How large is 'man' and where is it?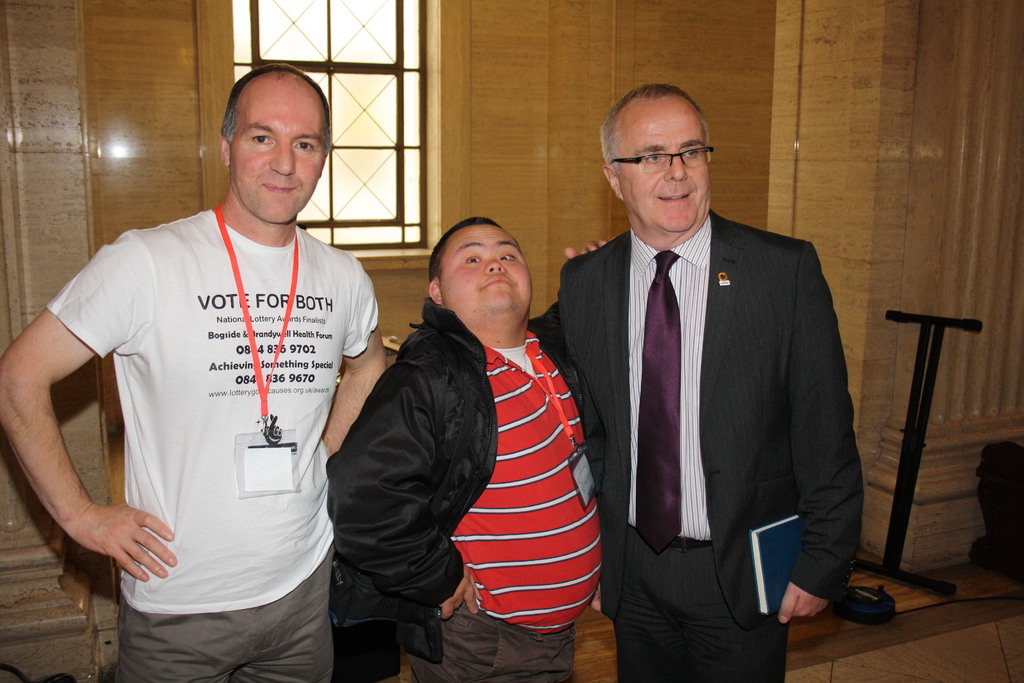
Bounding box: bbox=[527, 76, 867, 682].
